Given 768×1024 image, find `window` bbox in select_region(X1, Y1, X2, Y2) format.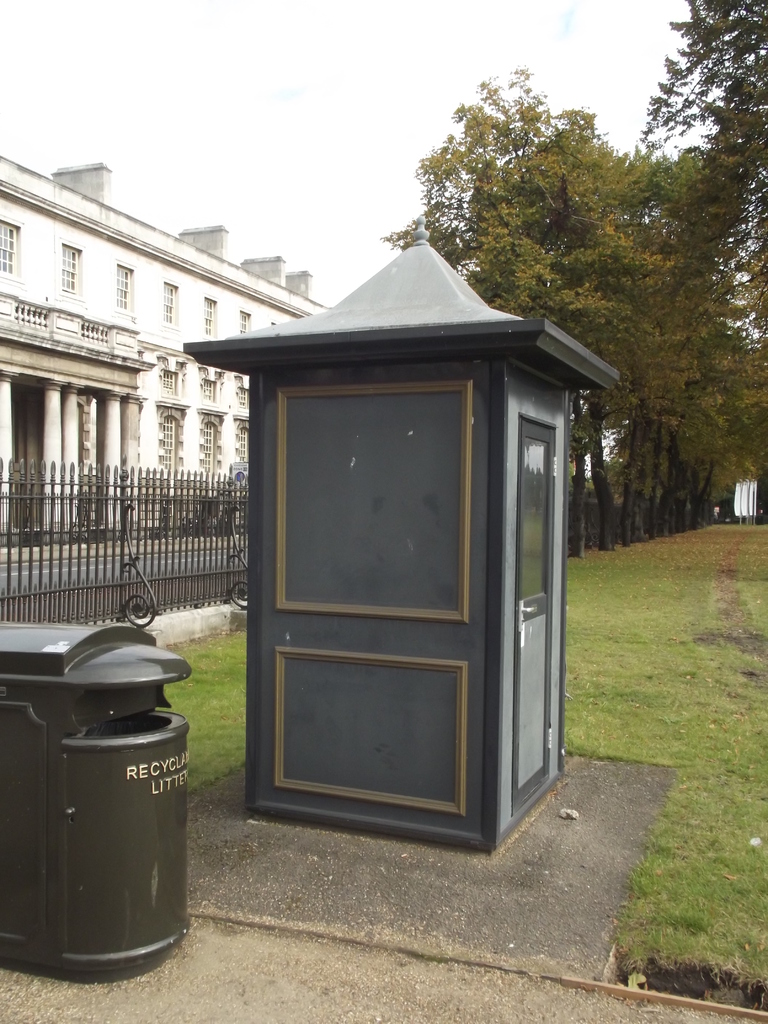
select_region(205, 294, 216, 330).
